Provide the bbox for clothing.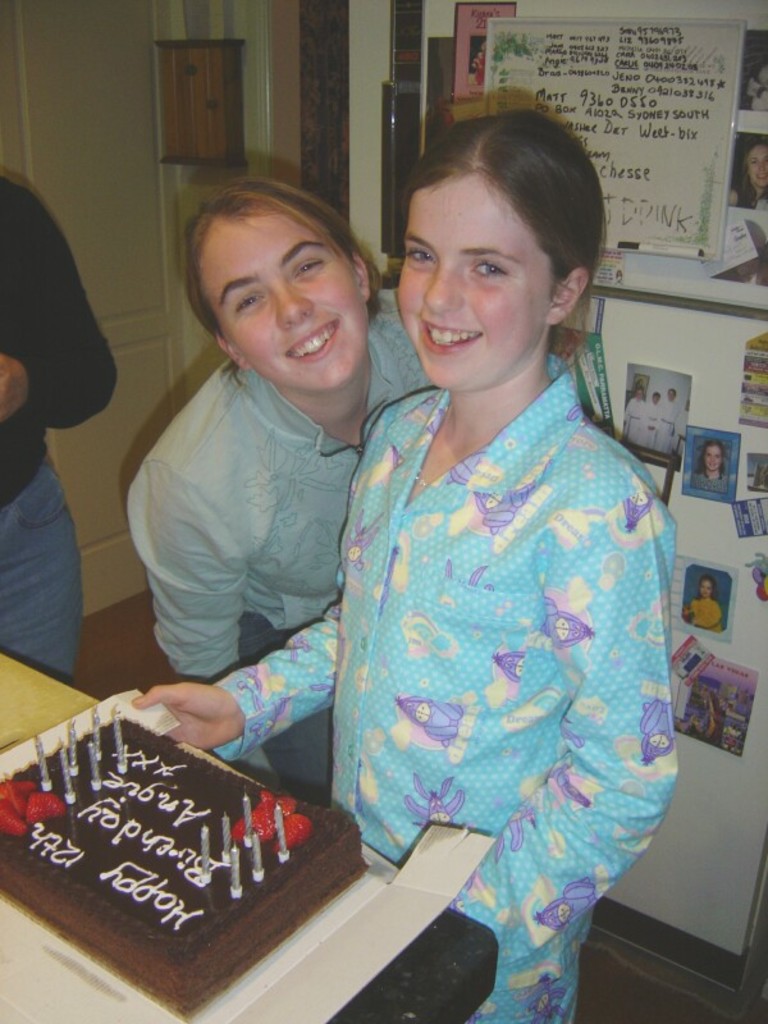
(650,394,681,457).
